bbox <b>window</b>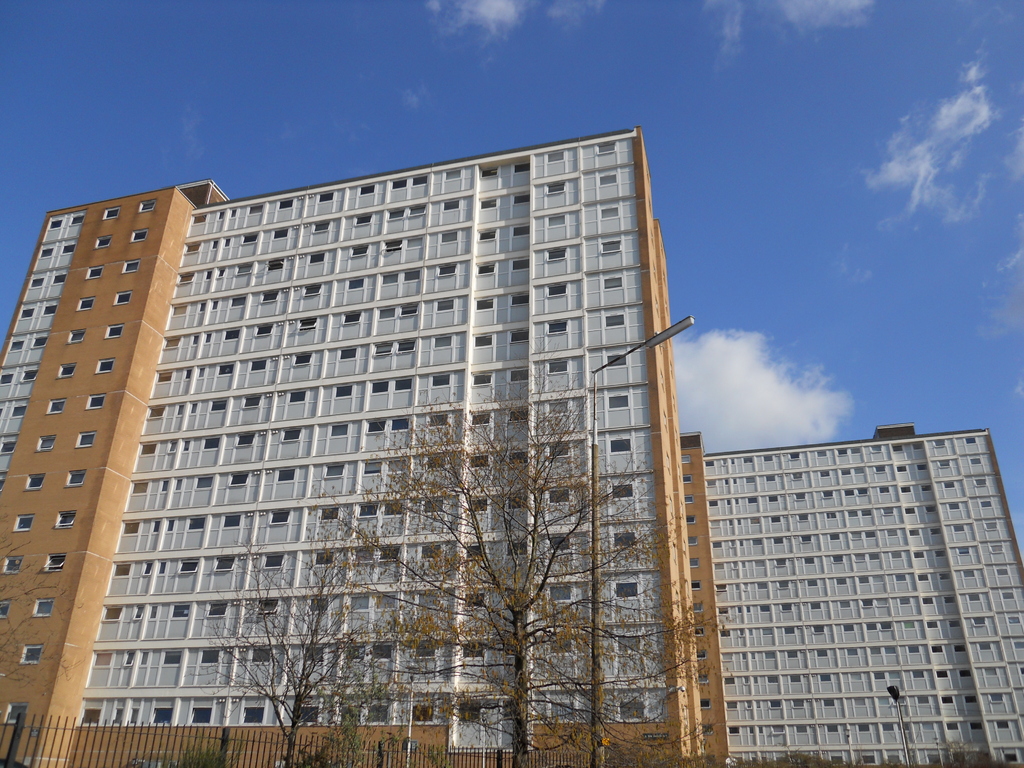
(1005, 754, 1021, 765)
